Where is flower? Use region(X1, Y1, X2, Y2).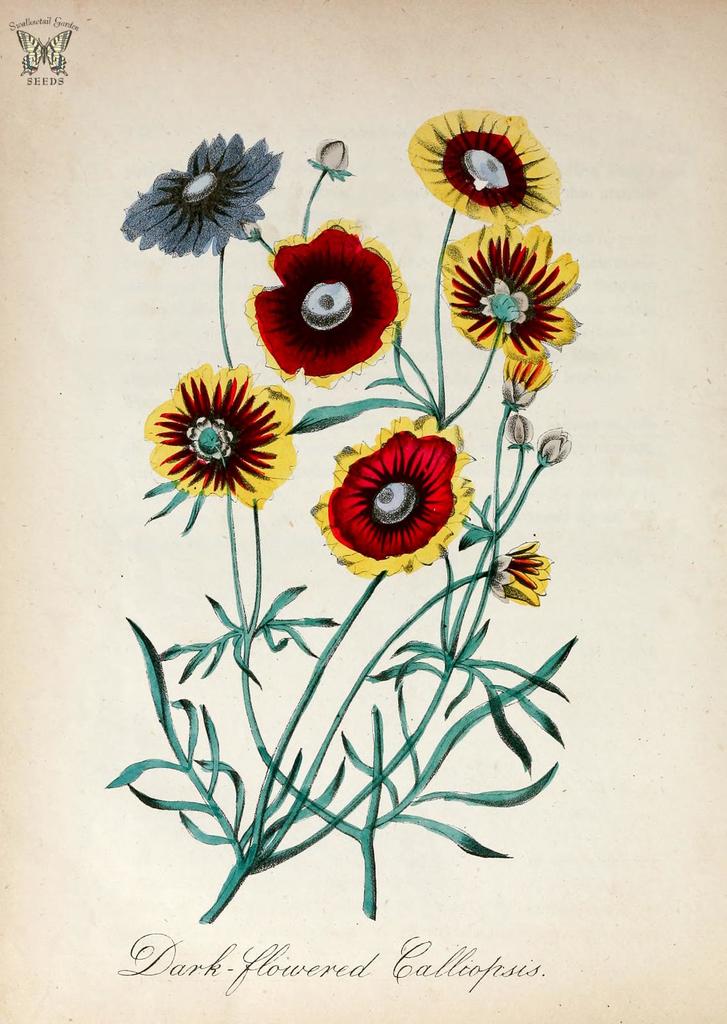
region(308, 412, 480, 580).
